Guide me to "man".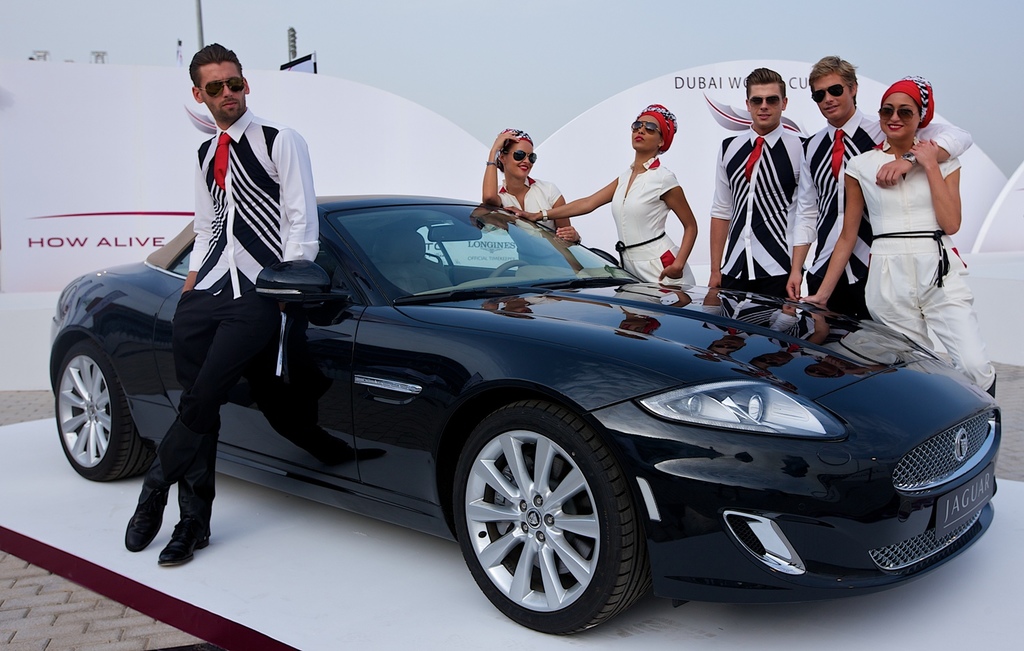
Guidance: (123,55,344,520).
